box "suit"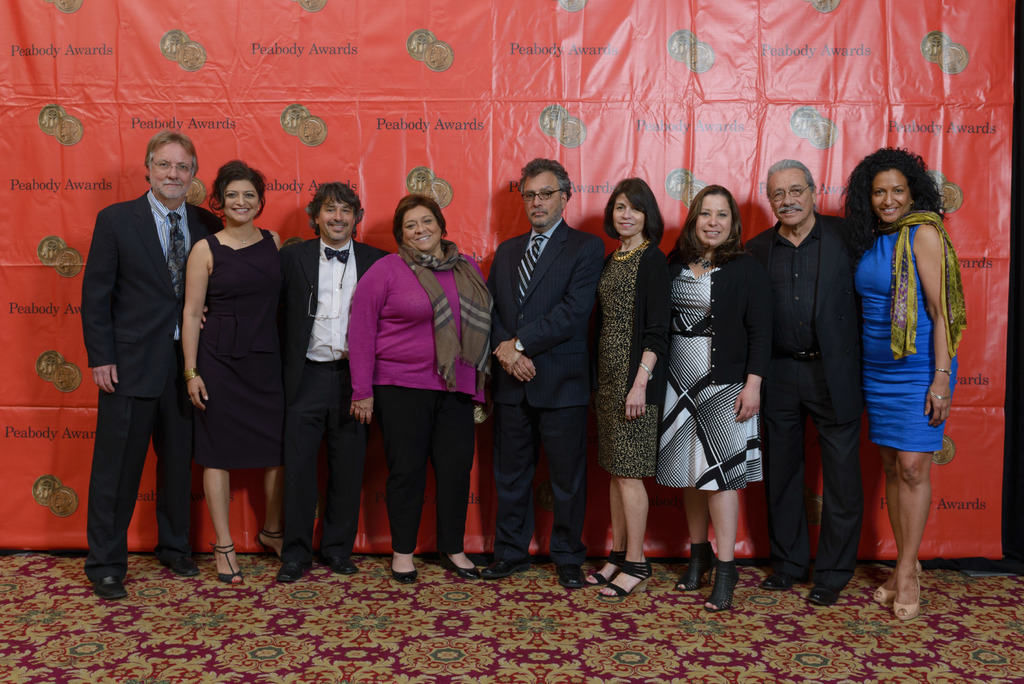
region(746, 202, 872, 580)
